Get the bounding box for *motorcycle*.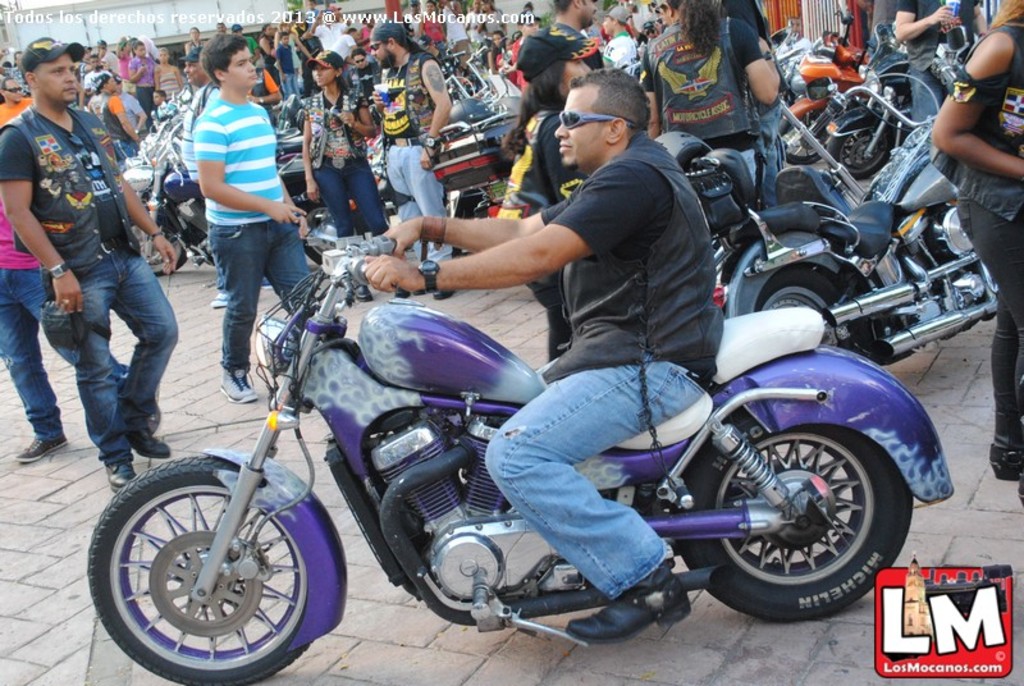
x1=128, y1=124, x2=212, y2=276.
